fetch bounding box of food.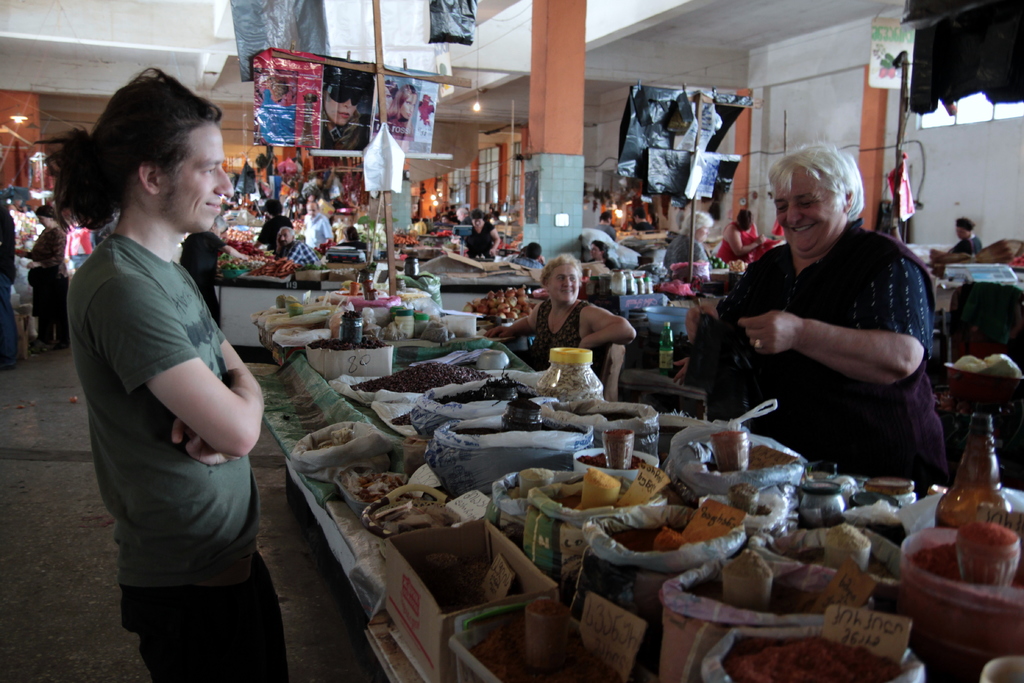
Bbox: [653, 555, 886, 643].
